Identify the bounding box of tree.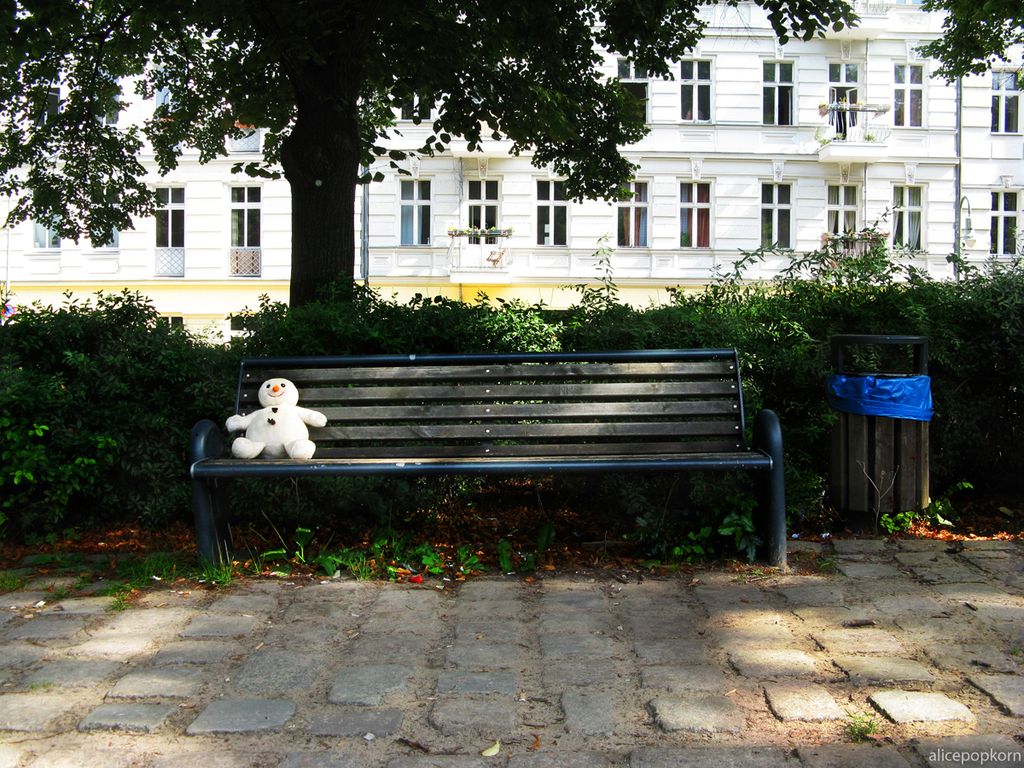
<bbox>911, 0, 1023, 84</bbox>.
